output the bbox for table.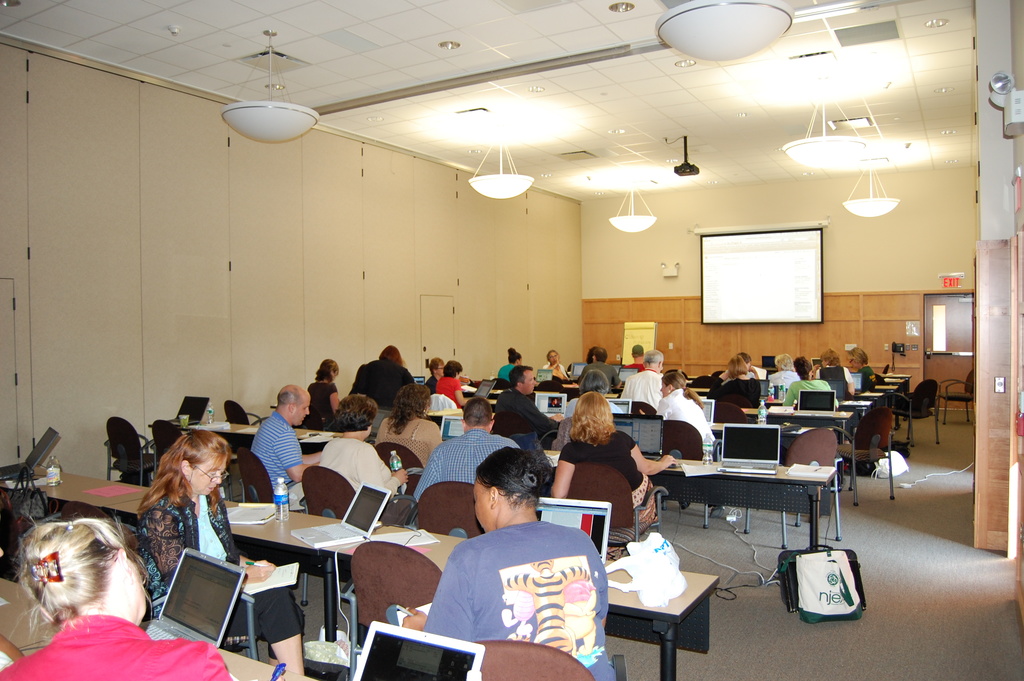
bbox=(840, 397, 871, 425).
